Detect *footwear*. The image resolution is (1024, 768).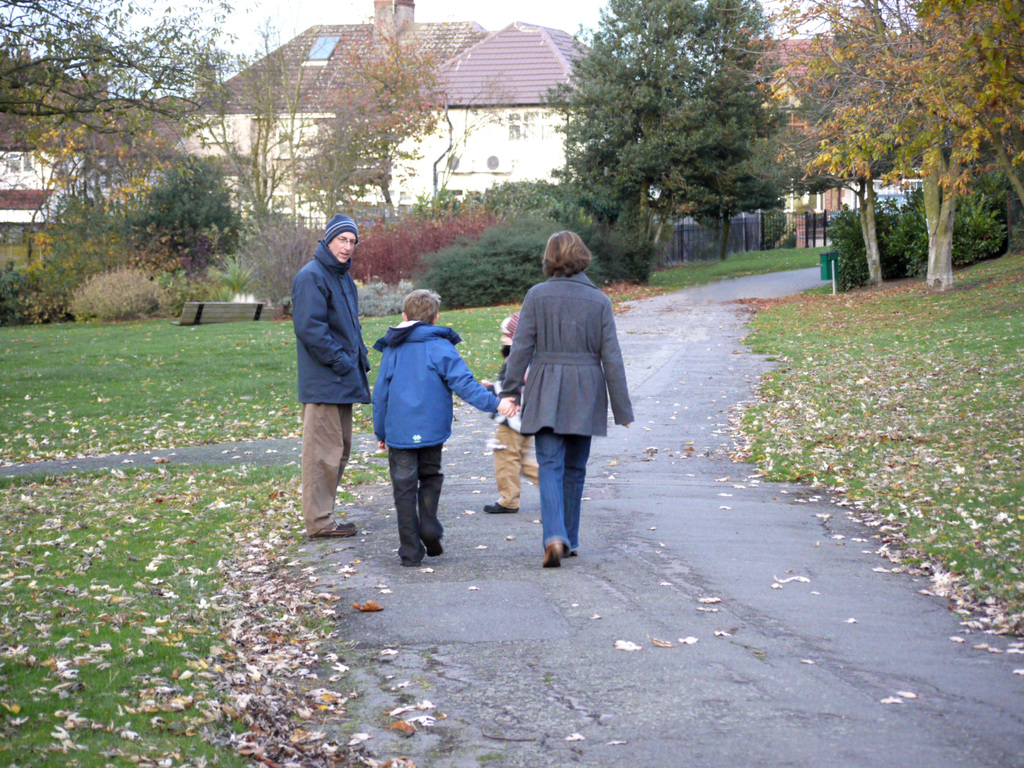
BBox(483, 502, 520, 512).
